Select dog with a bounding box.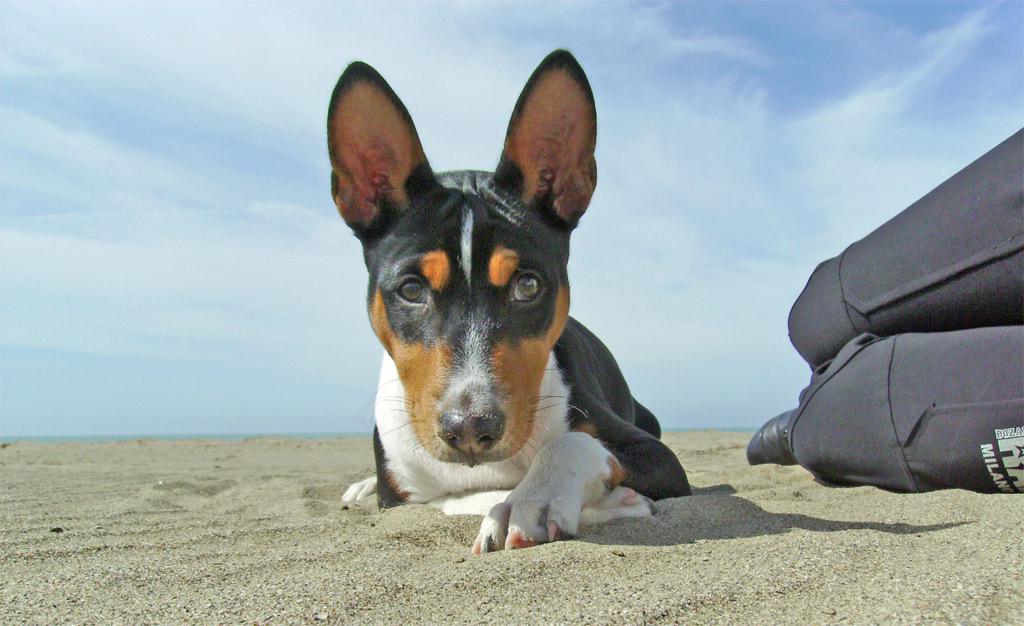
323:46:694:559.
